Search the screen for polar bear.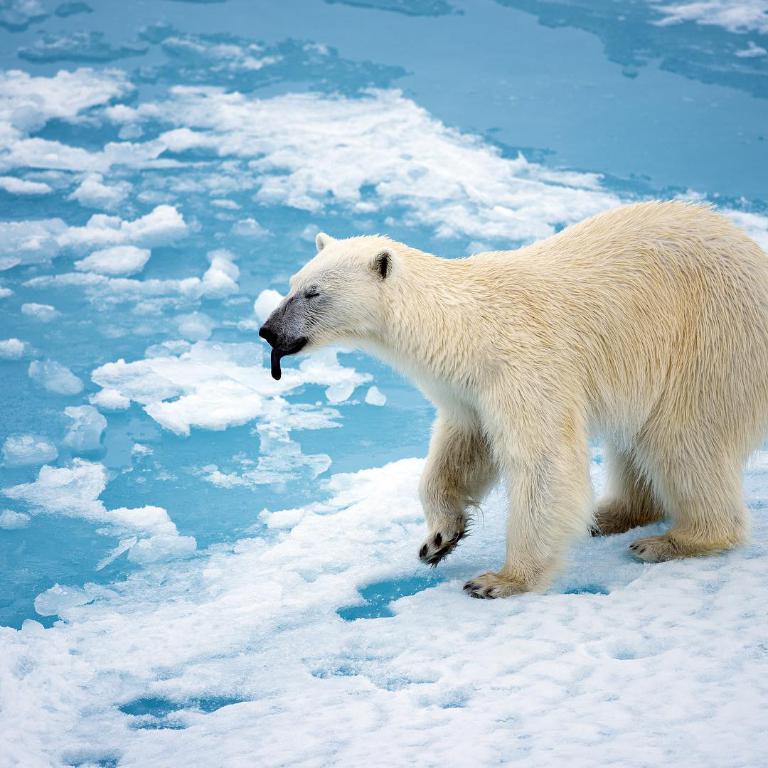
Found at 247 207 767 600.
